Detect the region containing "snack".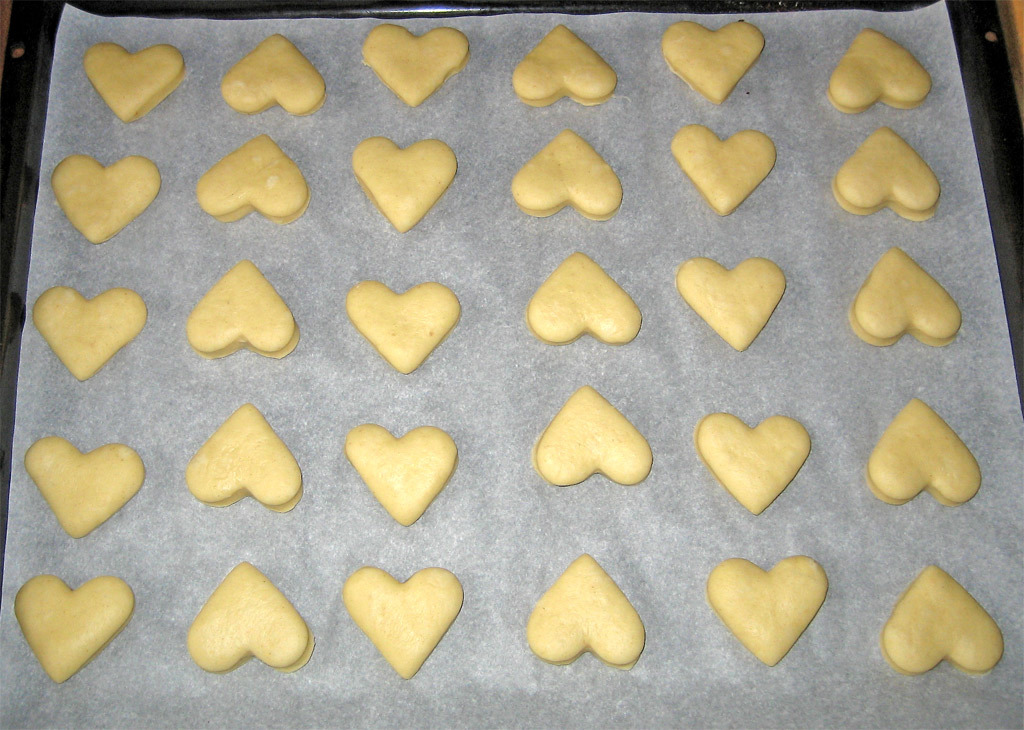
rect(223, 36, 326, 119).
